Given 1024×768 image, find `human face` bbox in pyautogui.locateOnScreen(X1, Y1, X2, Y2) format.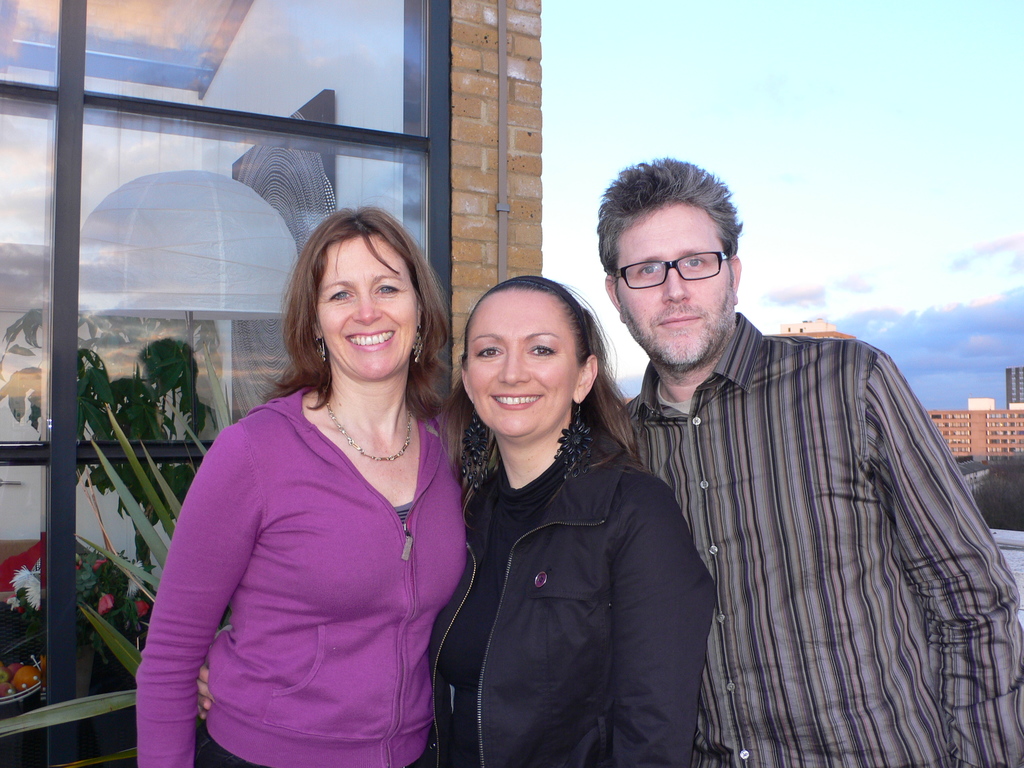
pyautogui.locateOnScreen(319, 237, 419, 374).
